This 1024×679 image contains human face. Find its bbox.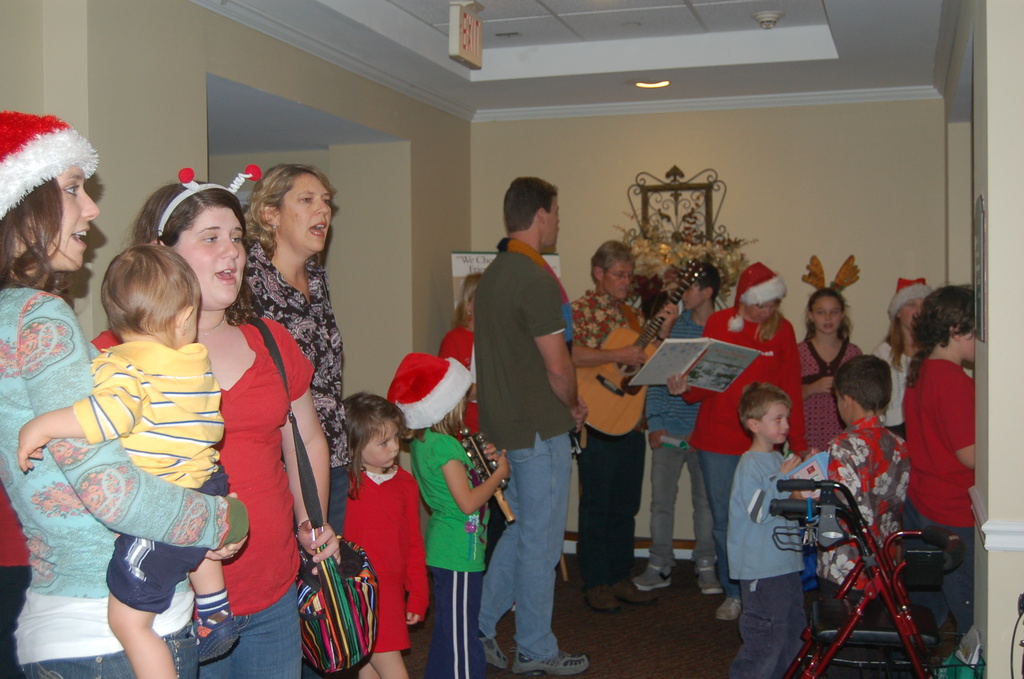
locate(950, 330, 973, 364).
